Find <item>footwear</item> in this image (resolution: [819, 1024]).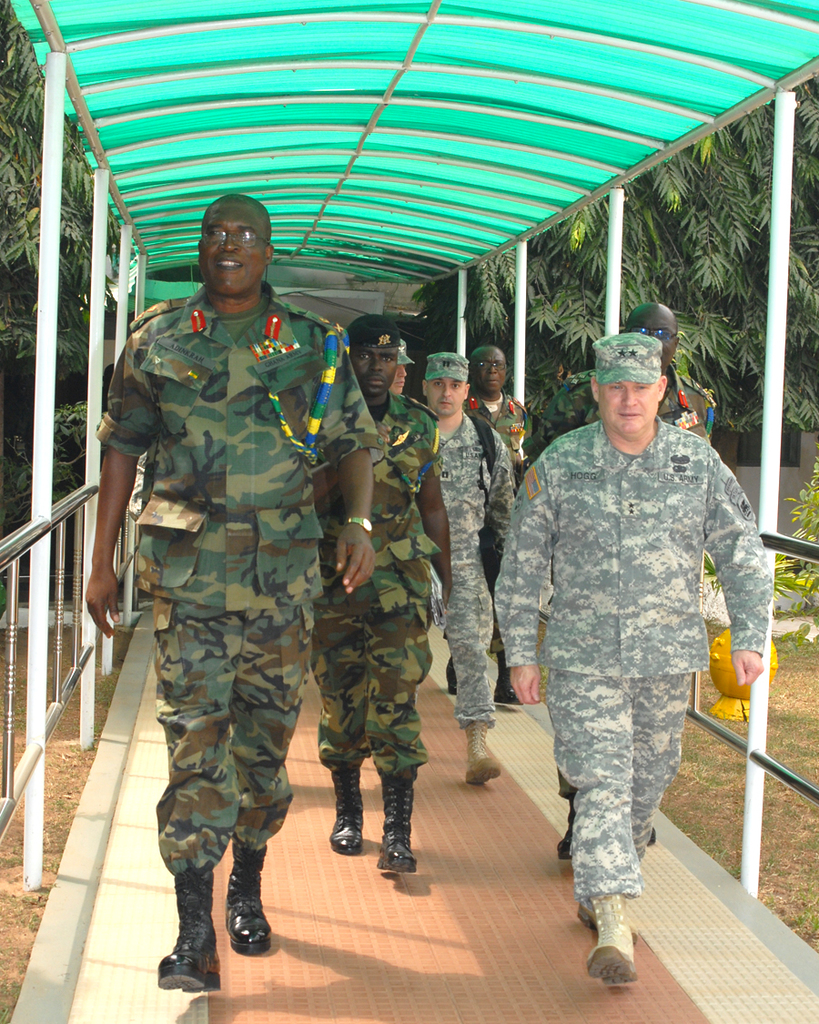
(left=586, top=892, right=634, bottom=986).
